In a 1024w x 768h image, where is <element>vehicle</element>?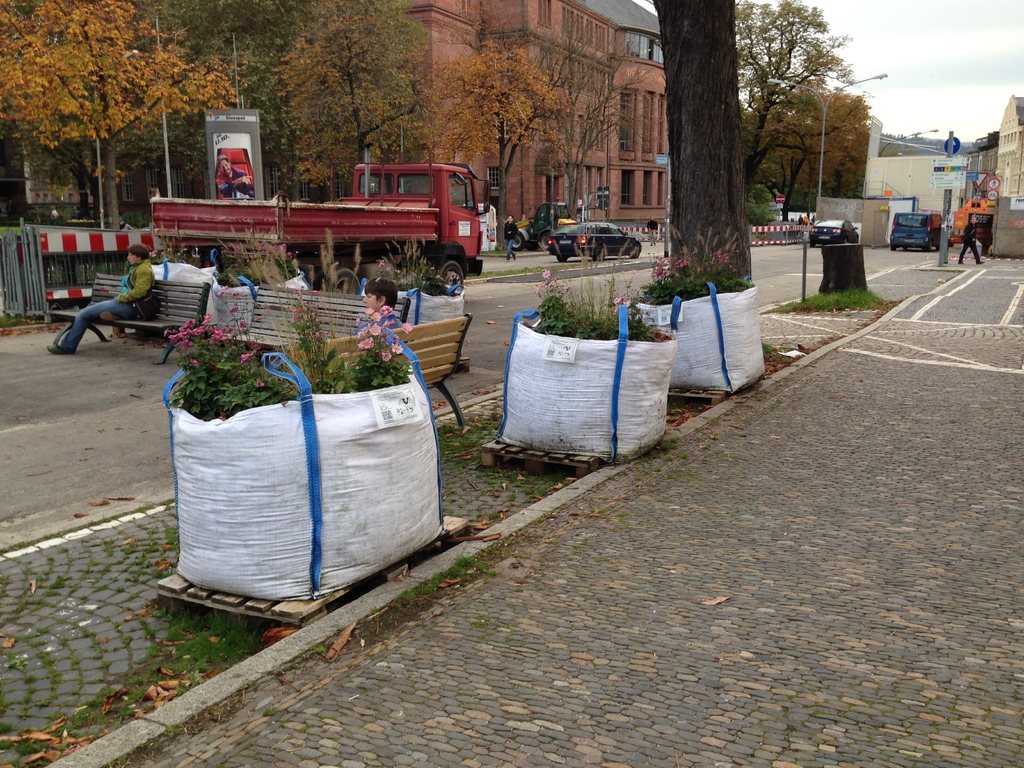
left=547, top=218, right=640, bottom=262.
